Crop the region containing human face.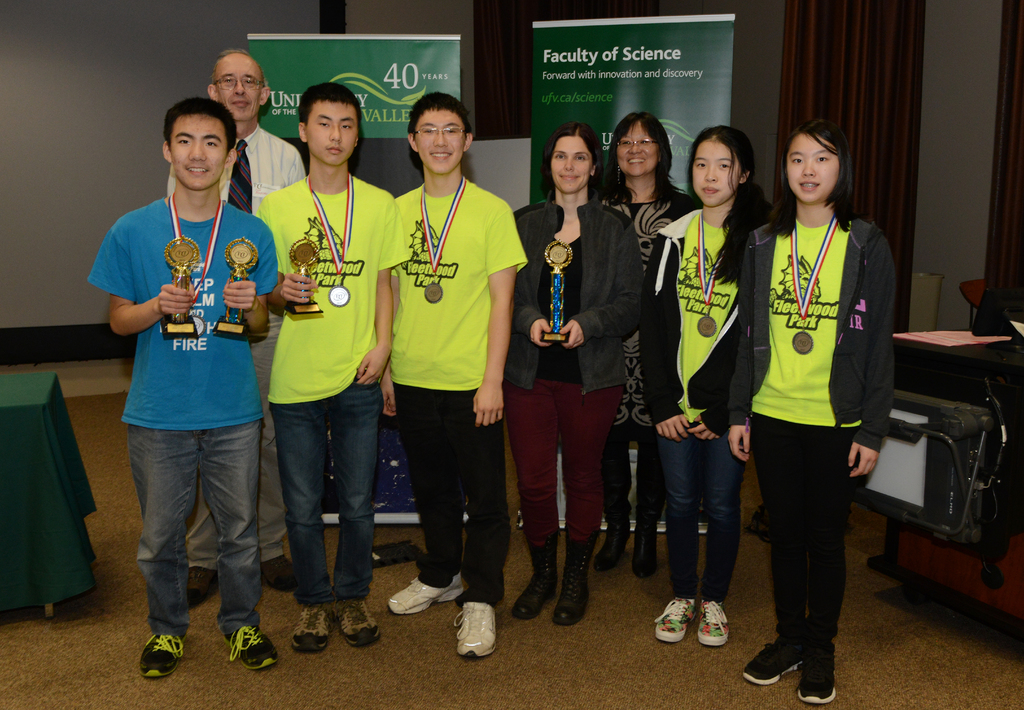
Crop region: [left=173, top=116, right=225, bottom=192].
